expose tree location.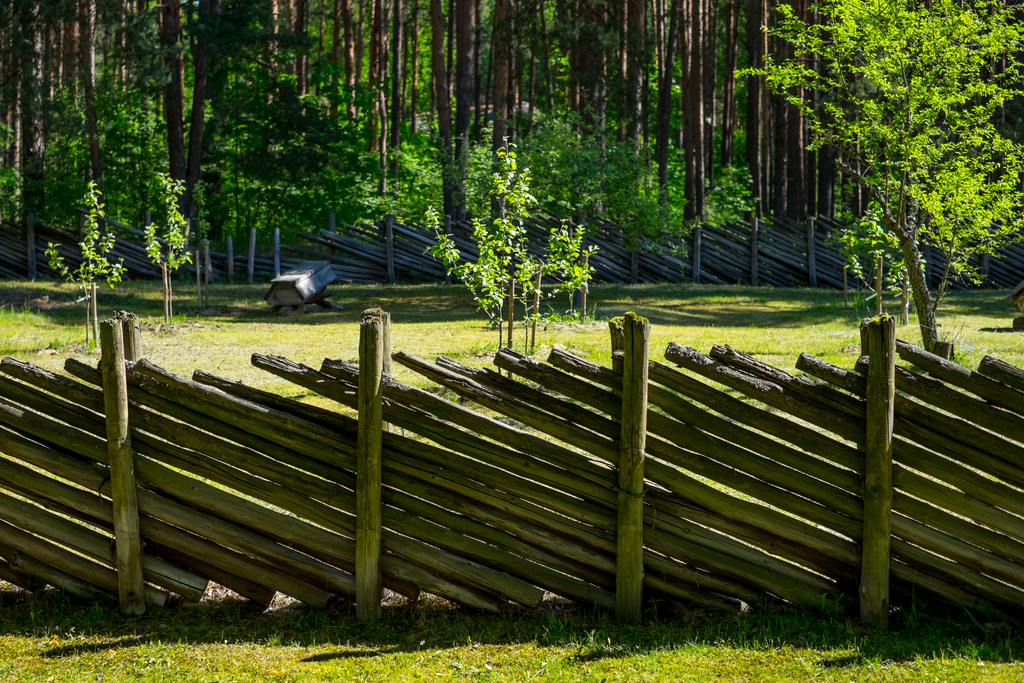
Exposed at rect(801, 5, 1010, 352).
